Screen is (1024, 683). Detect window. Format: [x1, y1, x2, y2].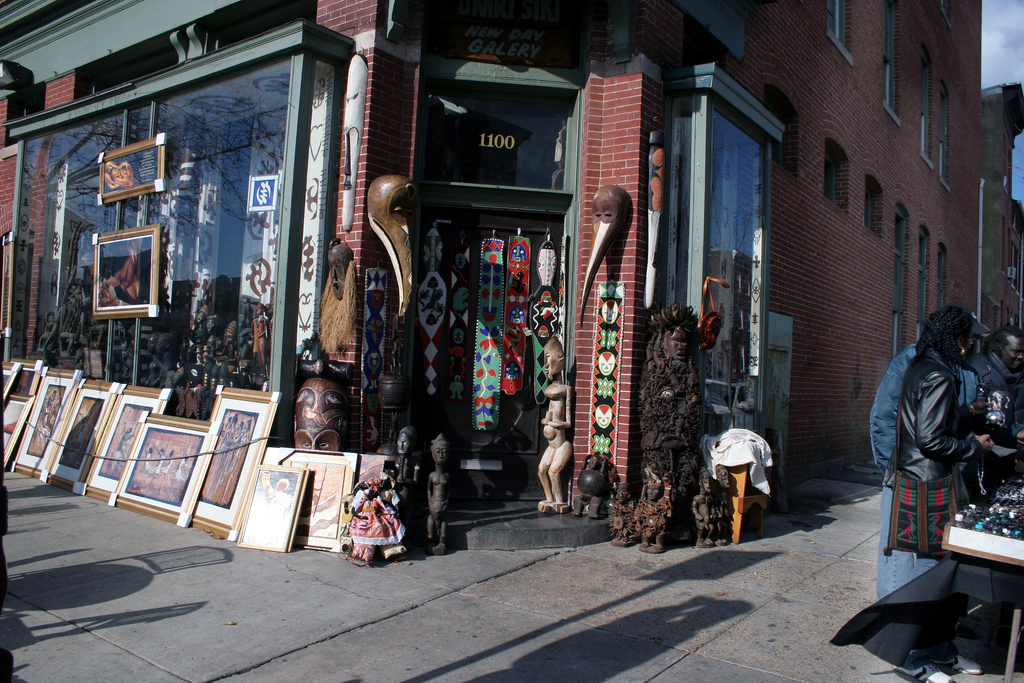
[881, 9, 901, 119].
